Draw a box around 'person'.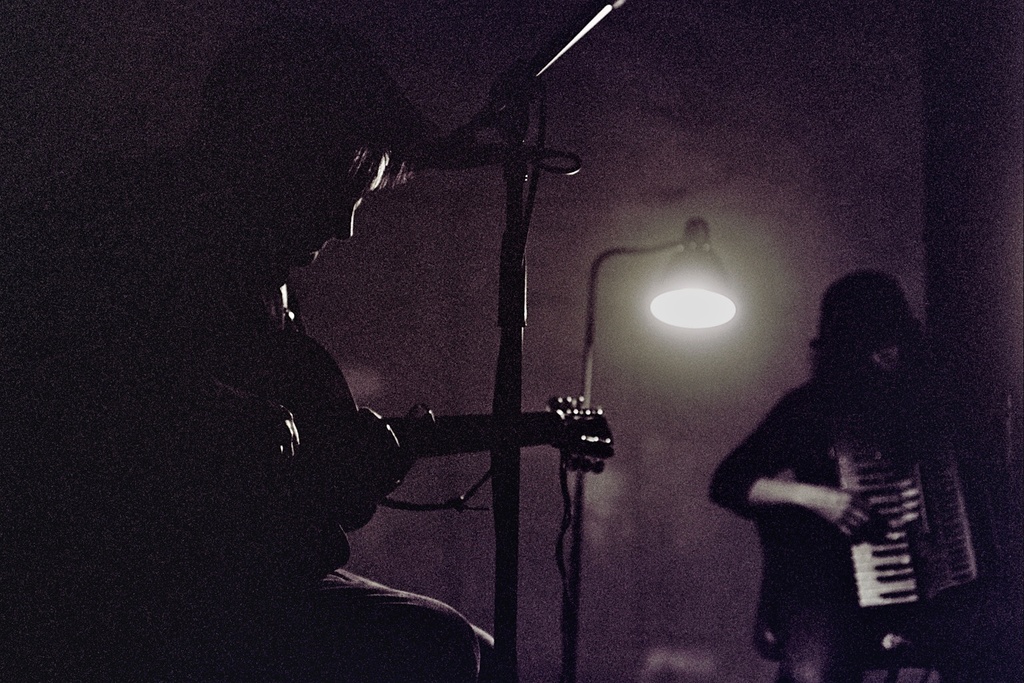
pyautogui.locateOnScreen(0, 30, 479, 682).
